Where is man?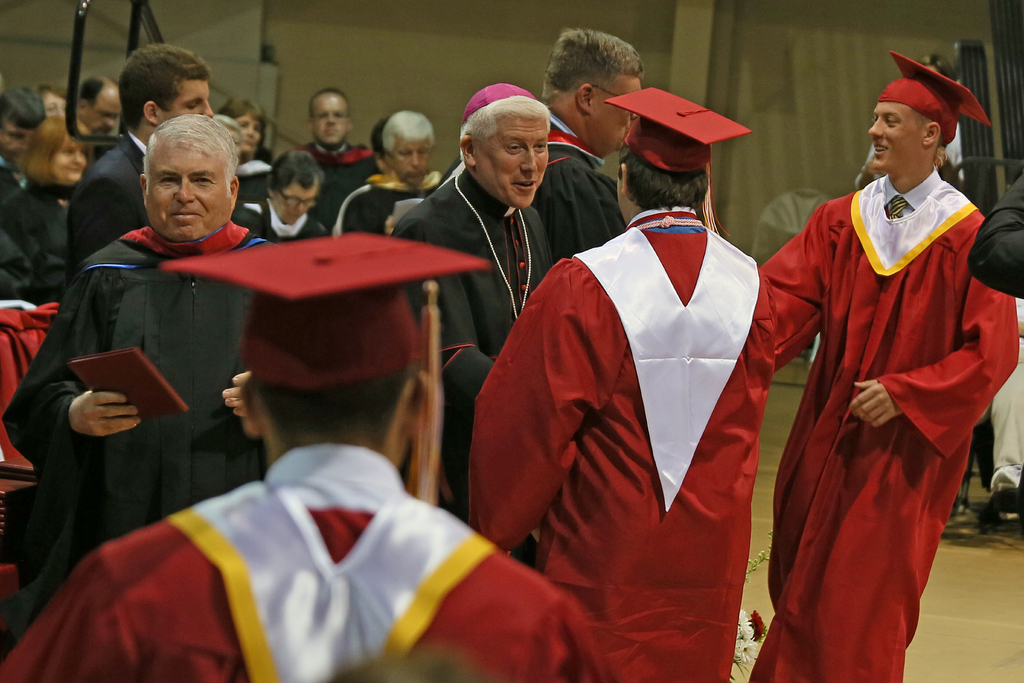
[67,51,214,292].
